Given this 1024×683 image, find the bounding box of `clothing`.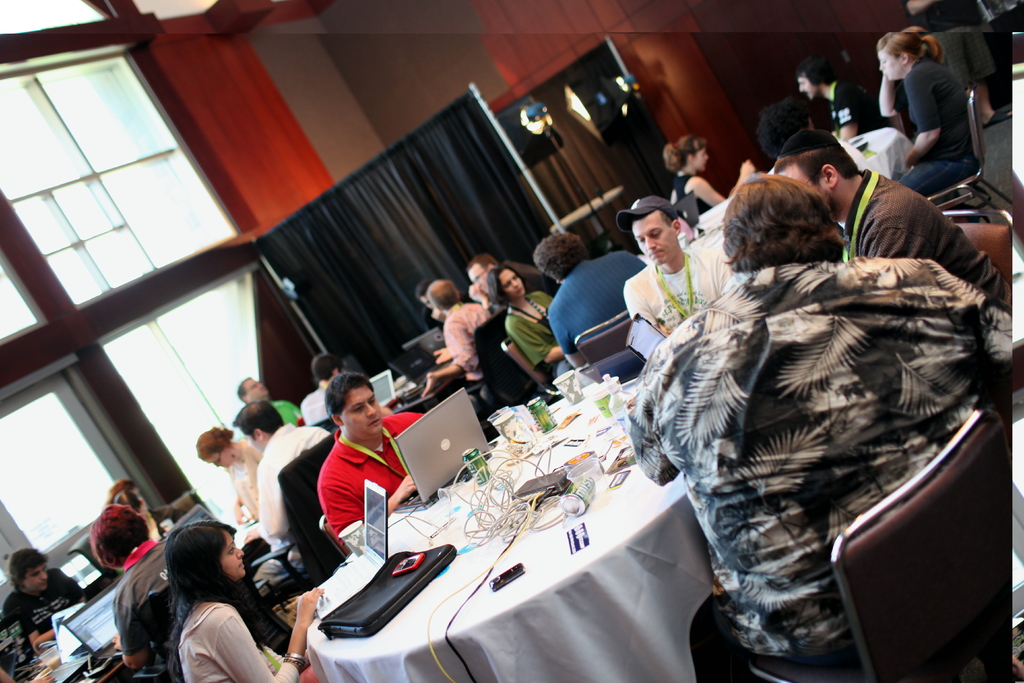
x1=252, y1=425, x2=339, y2=539.
